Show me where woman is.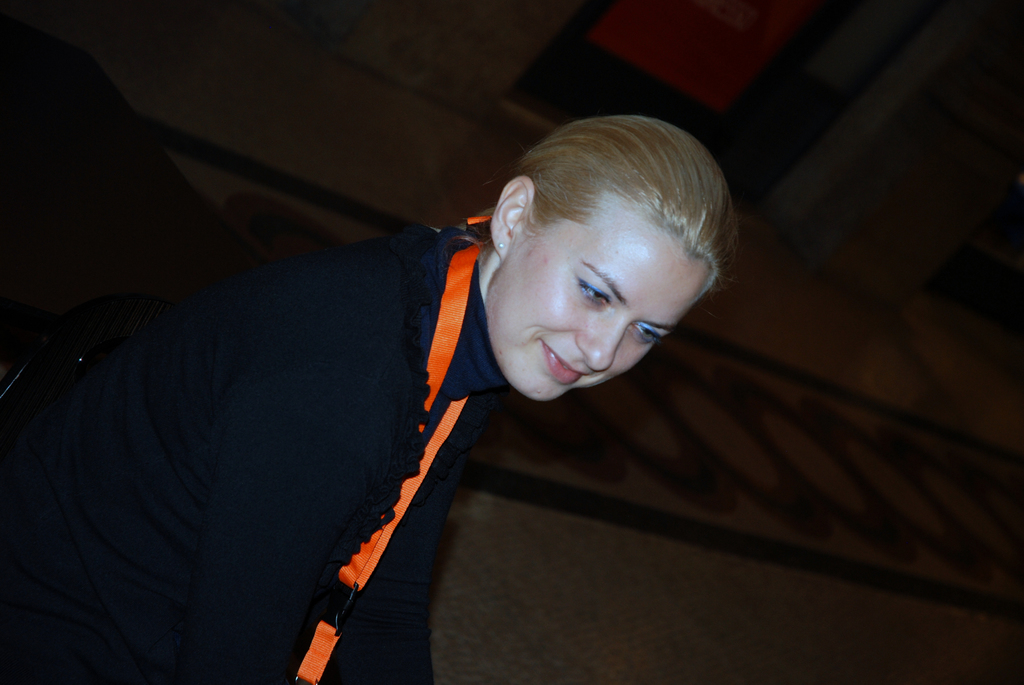
woman is at (left=0, top=116, right=733, bottom=684).
